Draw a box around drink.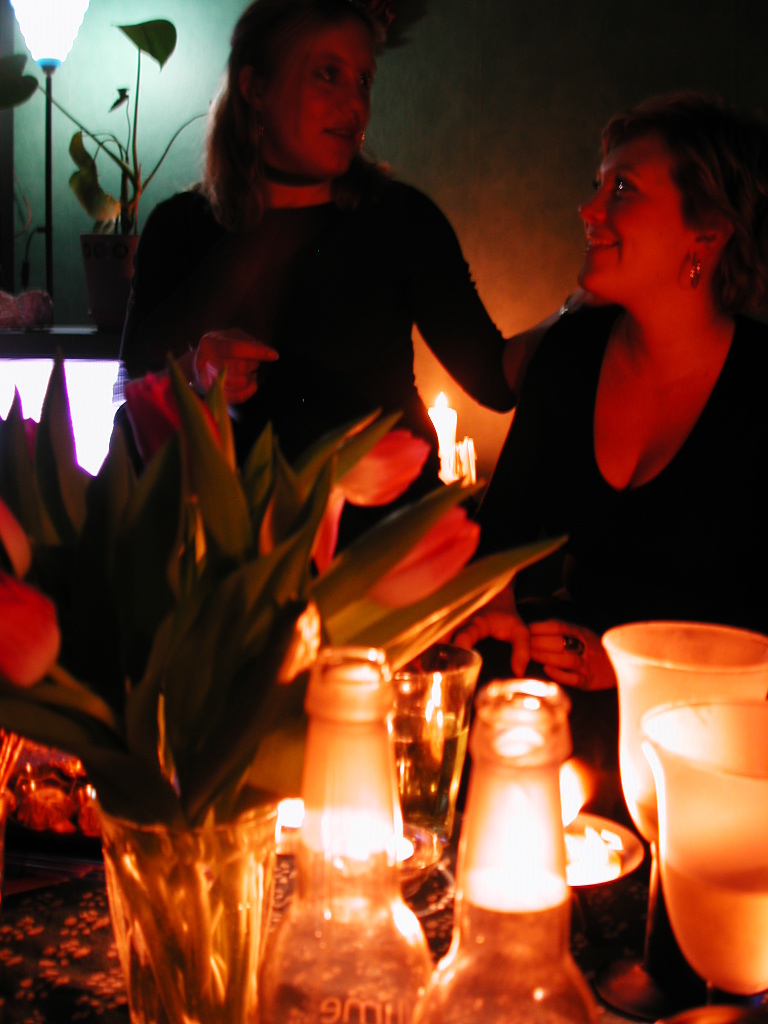
select_region(406, 678, 605, 1016).
